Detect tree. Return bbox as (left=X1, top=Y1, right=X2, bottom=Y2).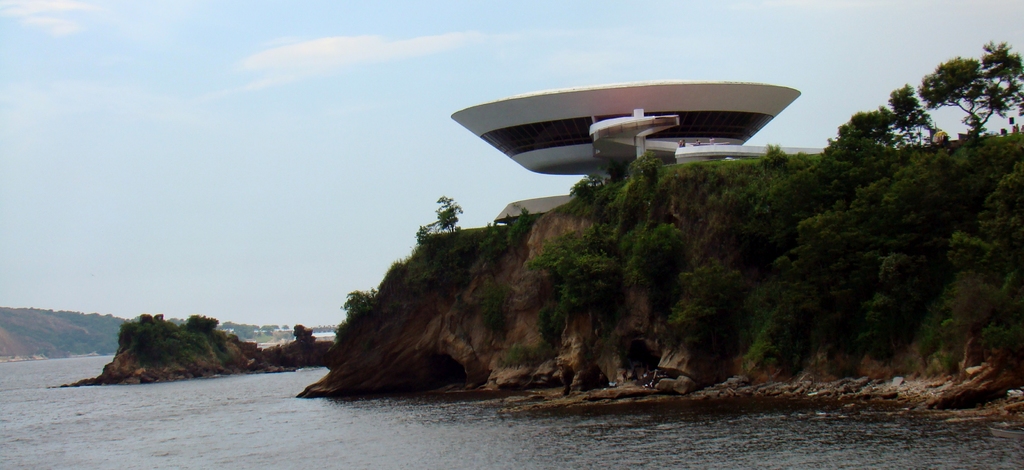
(left=836, top=104, right=898, bottom=136).
